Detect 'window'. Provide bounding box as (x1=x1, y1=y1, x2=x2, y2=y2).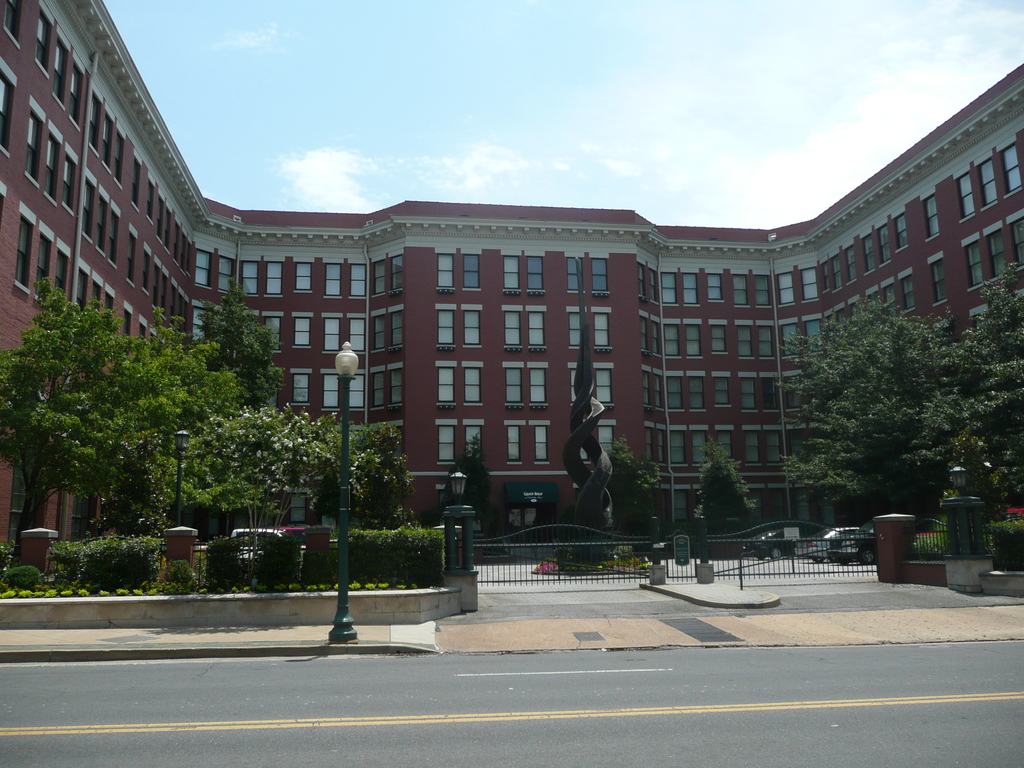
(x1=461, y1=305, x2=479, y2=349).
